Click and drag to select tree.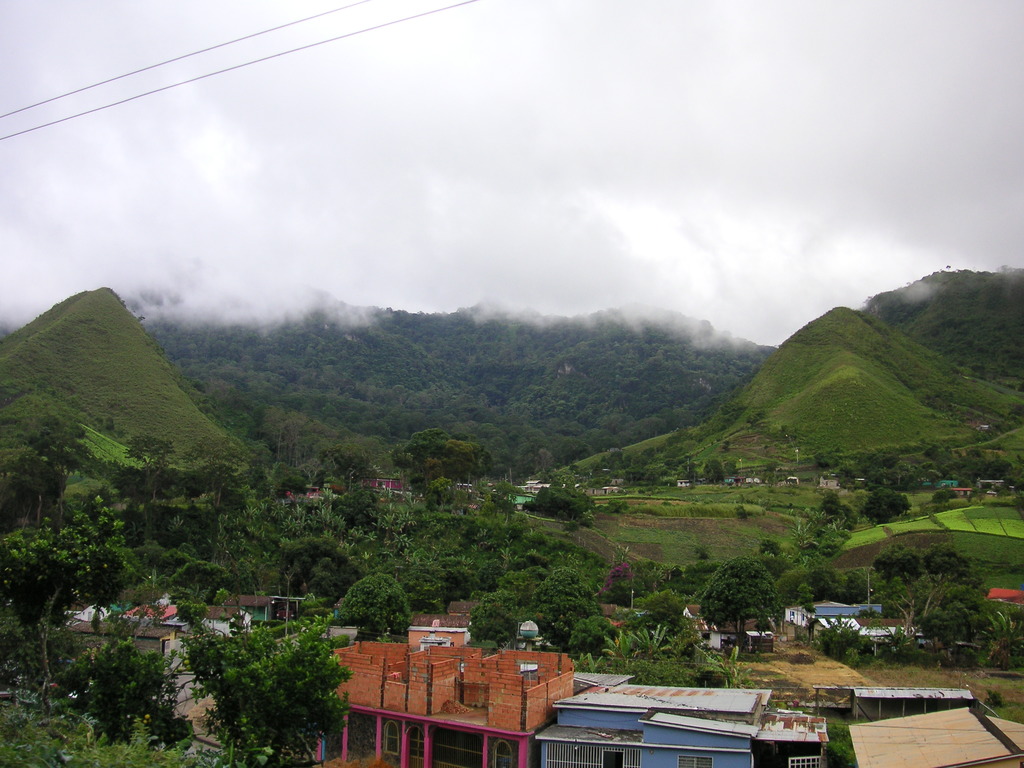
Selection: [523,564,600,642].
